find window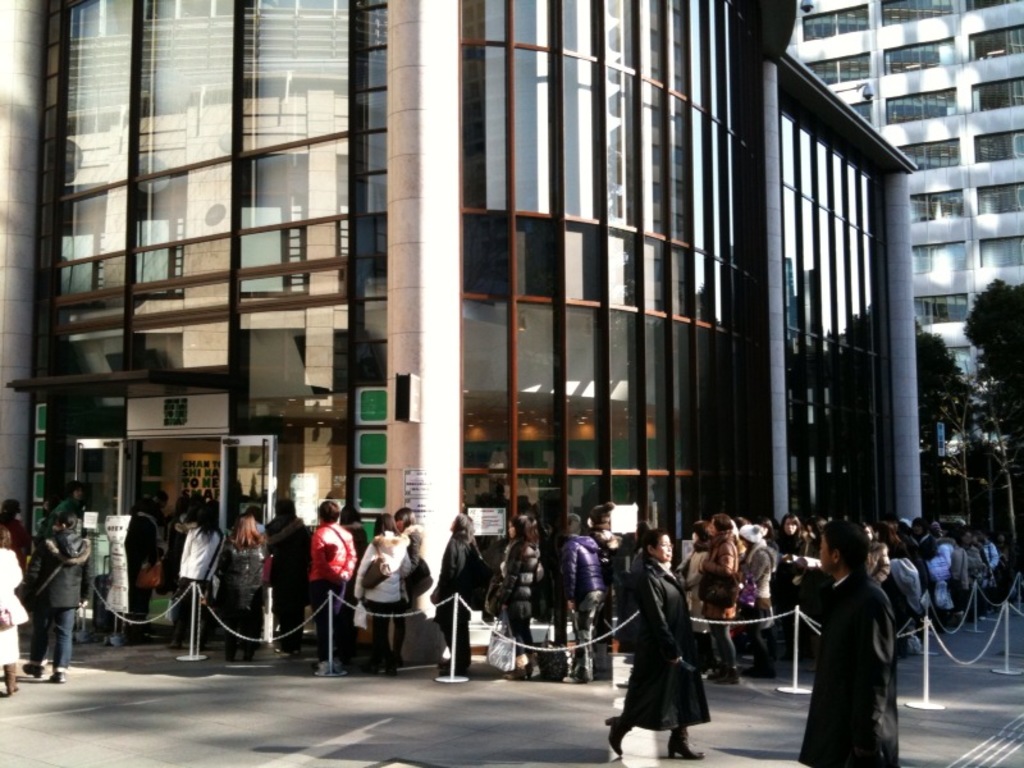
left=982, top=233, right=1023, bottom=270
